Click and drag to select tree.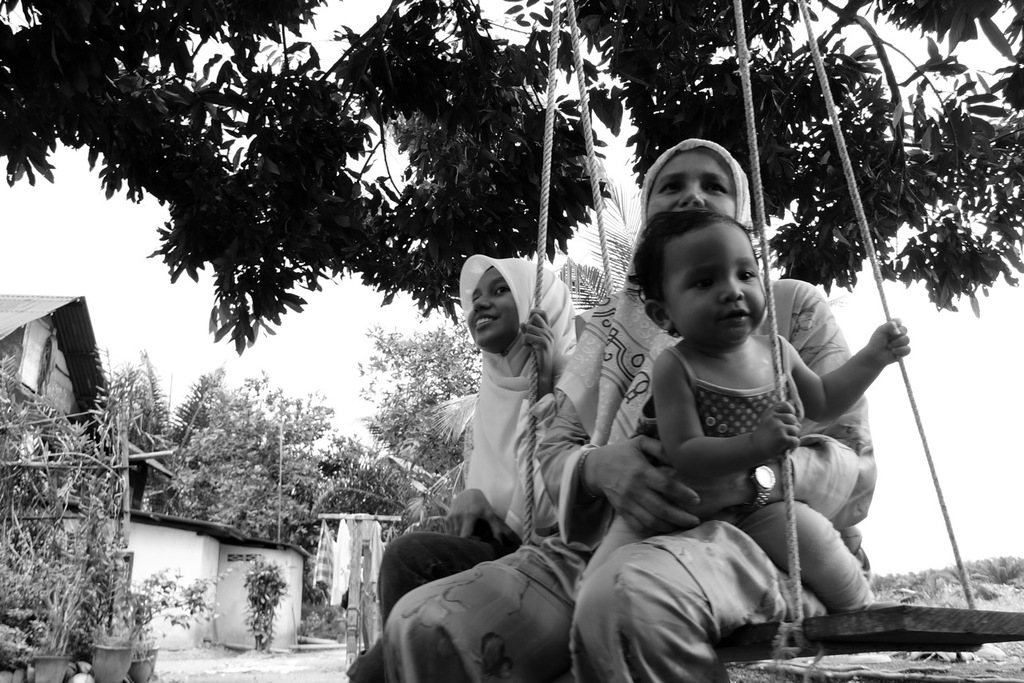
Selection: bbox=[110, 362, 233, 510].
